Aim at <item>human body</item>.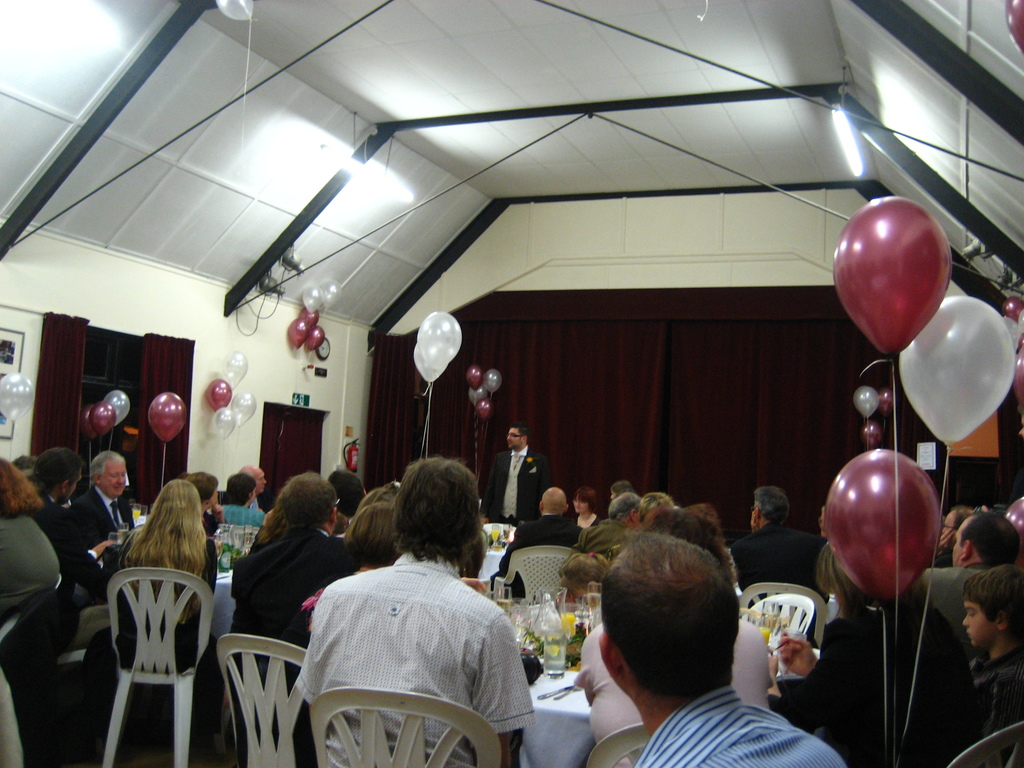
Aimed at [504,511,583,589].
